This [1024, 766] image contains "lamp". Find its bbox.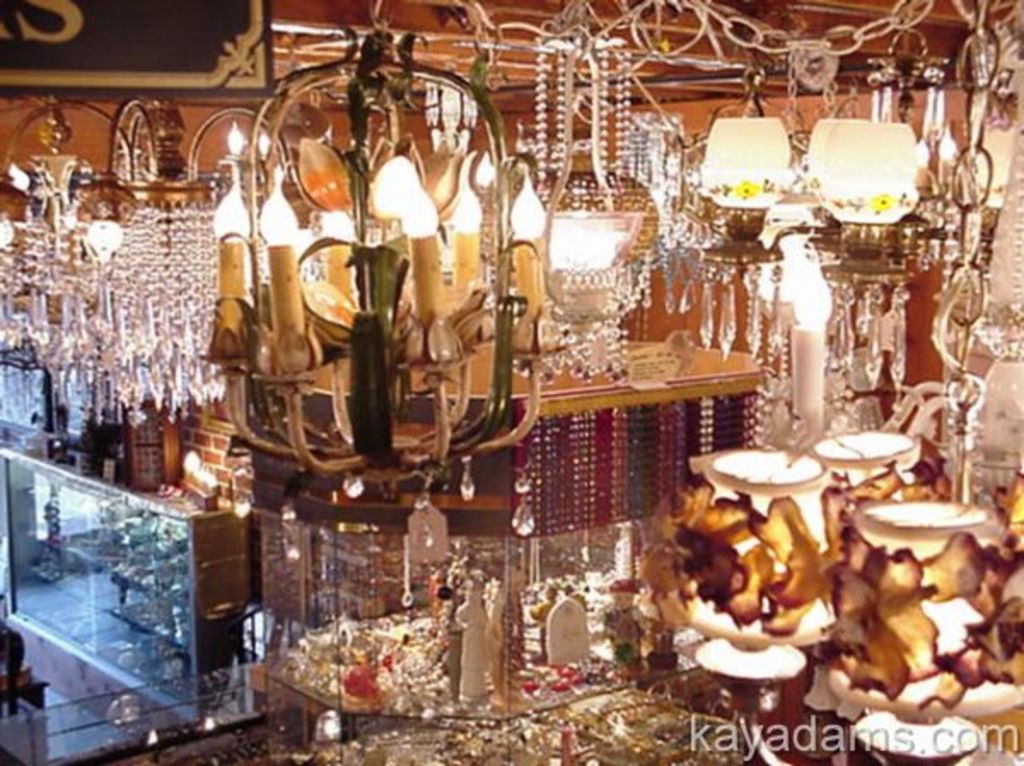
bbox=[189, 10, 565, 566].
